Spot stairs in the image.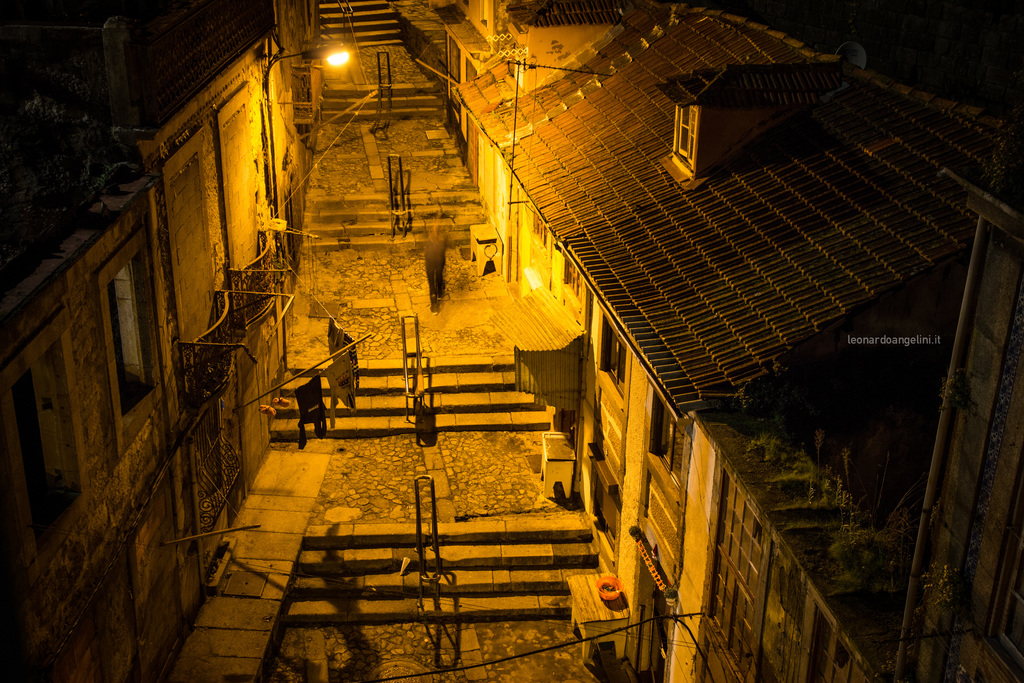
stairs found at 271,353,552,443.
